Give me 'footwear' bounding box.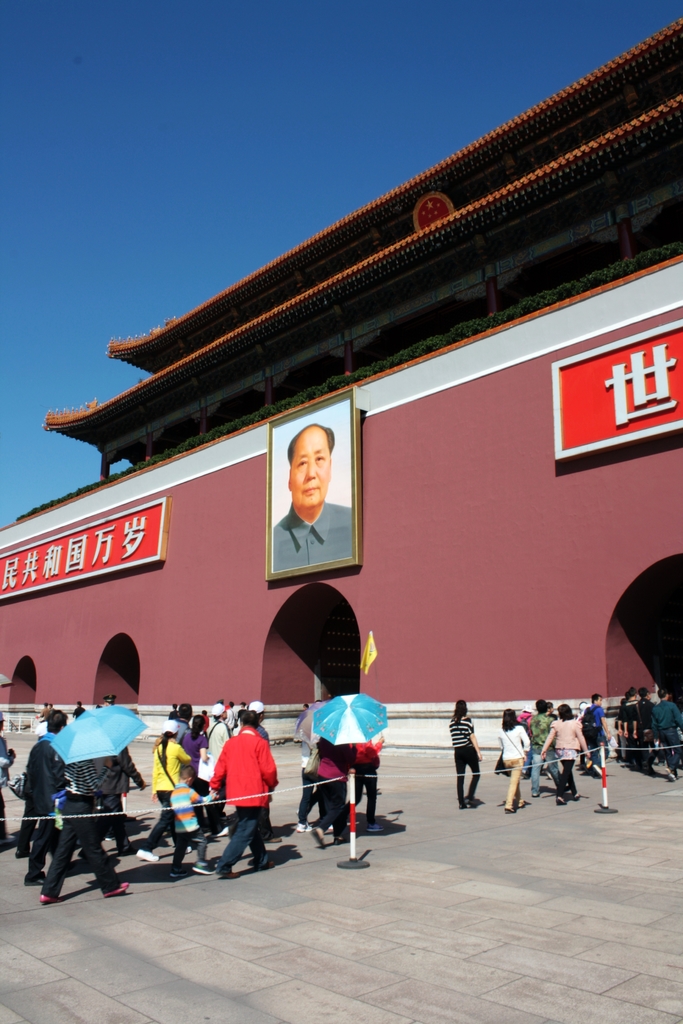
region(173, 867, 190, 877).
